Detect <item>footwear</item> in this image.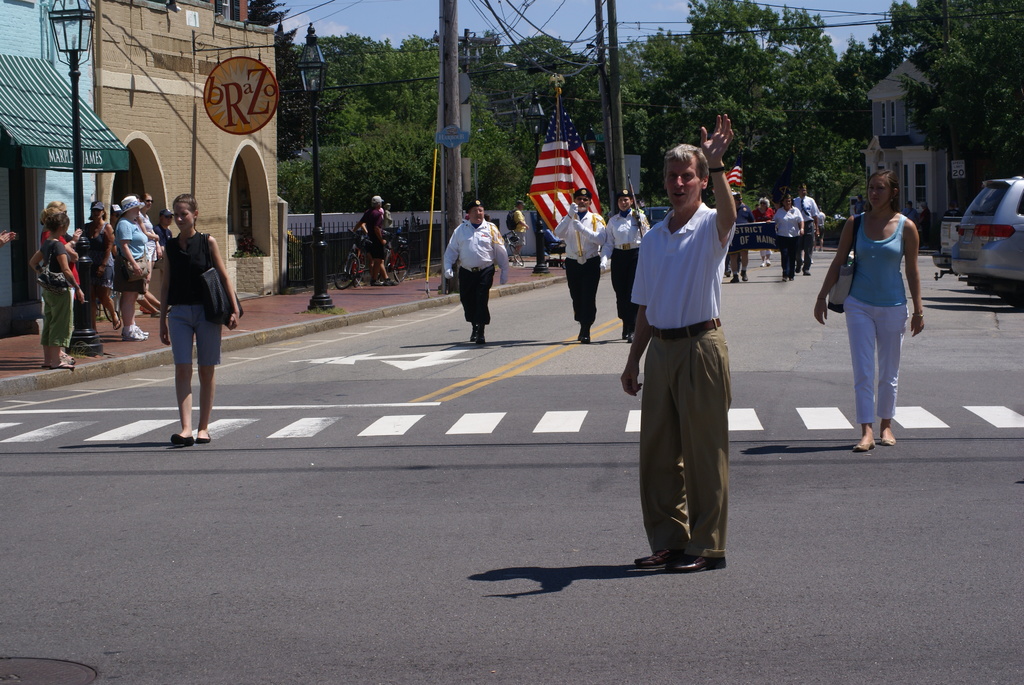
Detection: rect(52, 350, 79, 366).
